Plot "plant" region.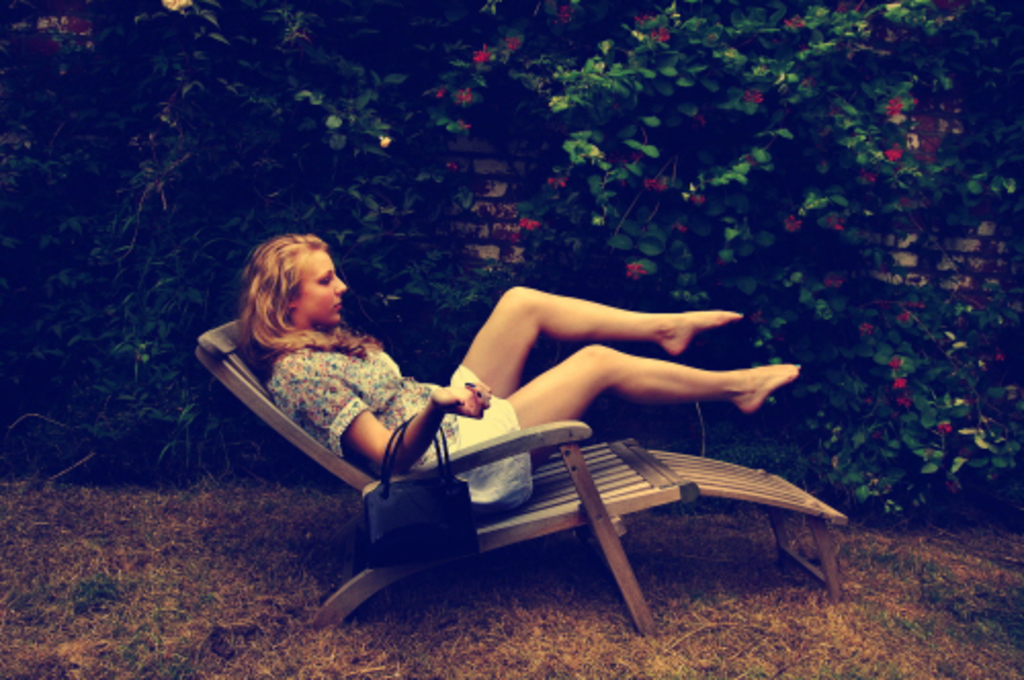
Plotted at <region>0, 0, 467, 506</region>.
